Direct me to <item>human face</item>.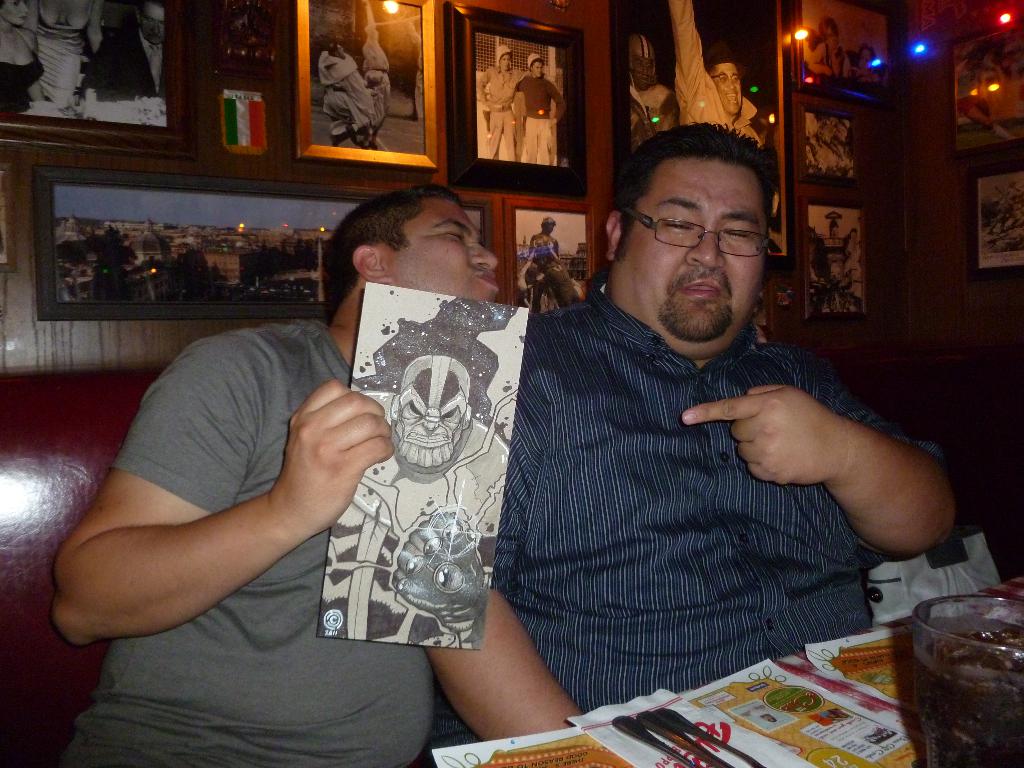
Direction: bbox=(336, 43, 347, 56).
